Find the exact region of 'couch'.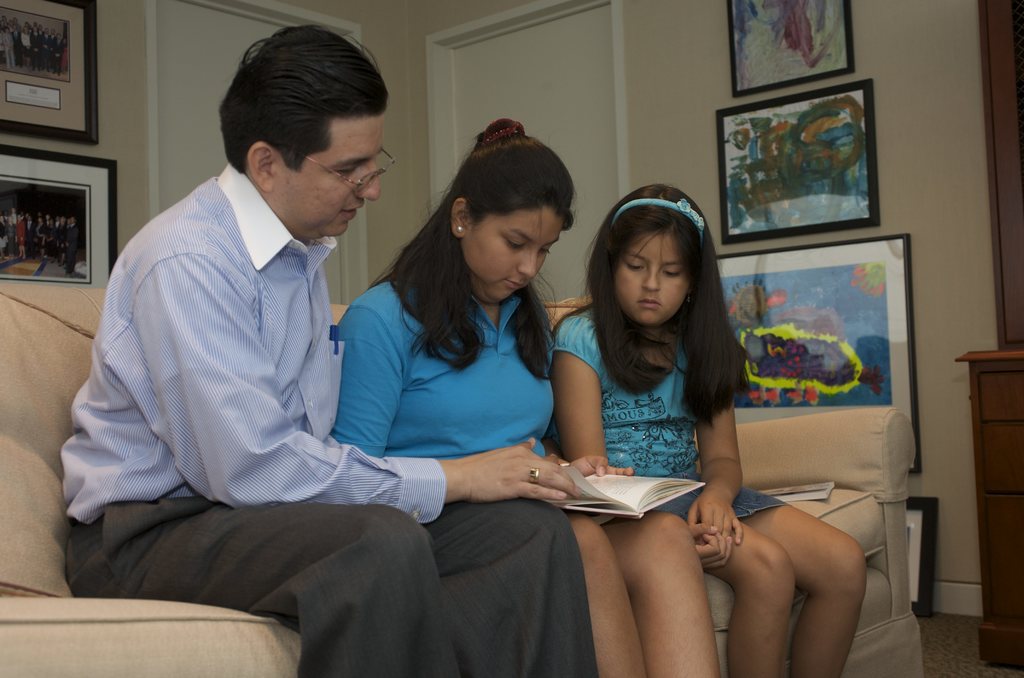
Exact region: [0,287,919,677].
